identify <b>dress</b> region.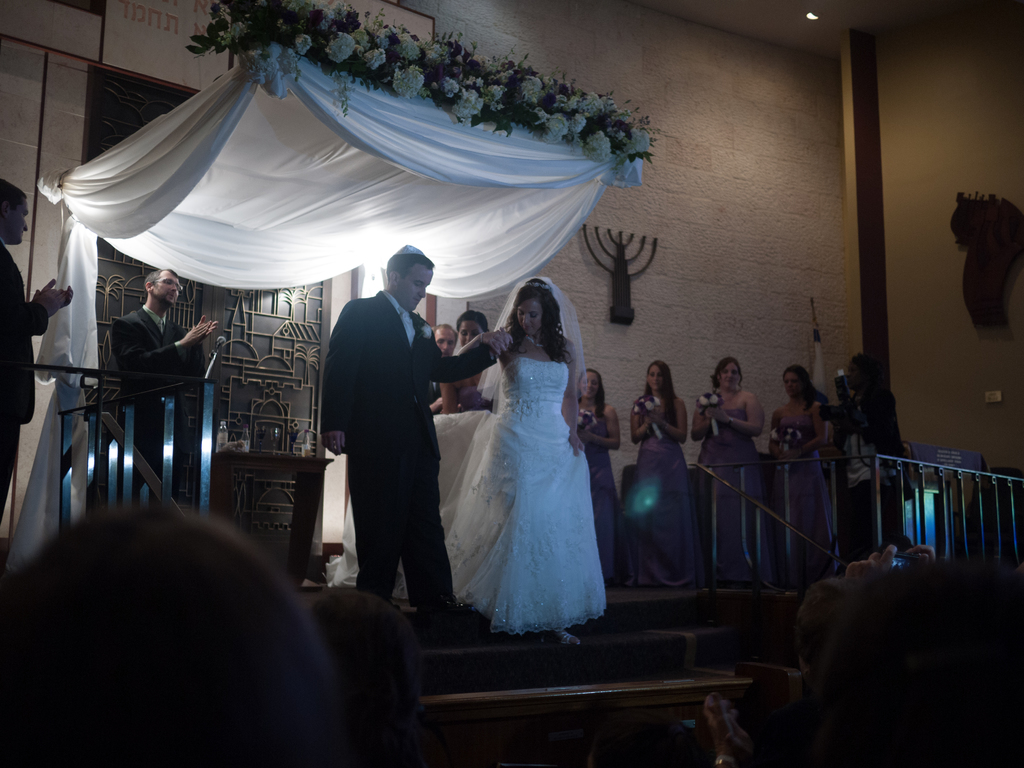
Region: 583:404:620:591.
